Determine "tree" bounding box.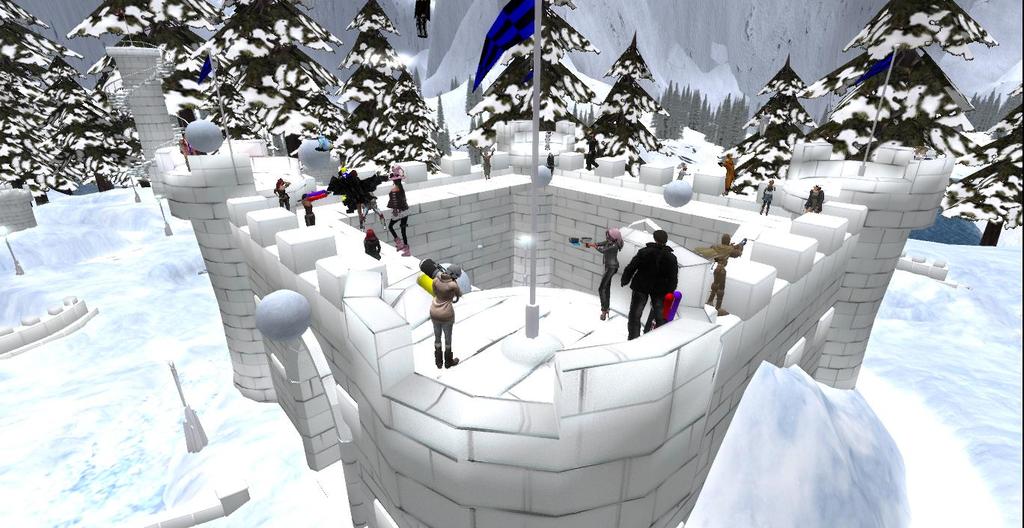
Determined: bbox=[575, 24, 679, 180].
